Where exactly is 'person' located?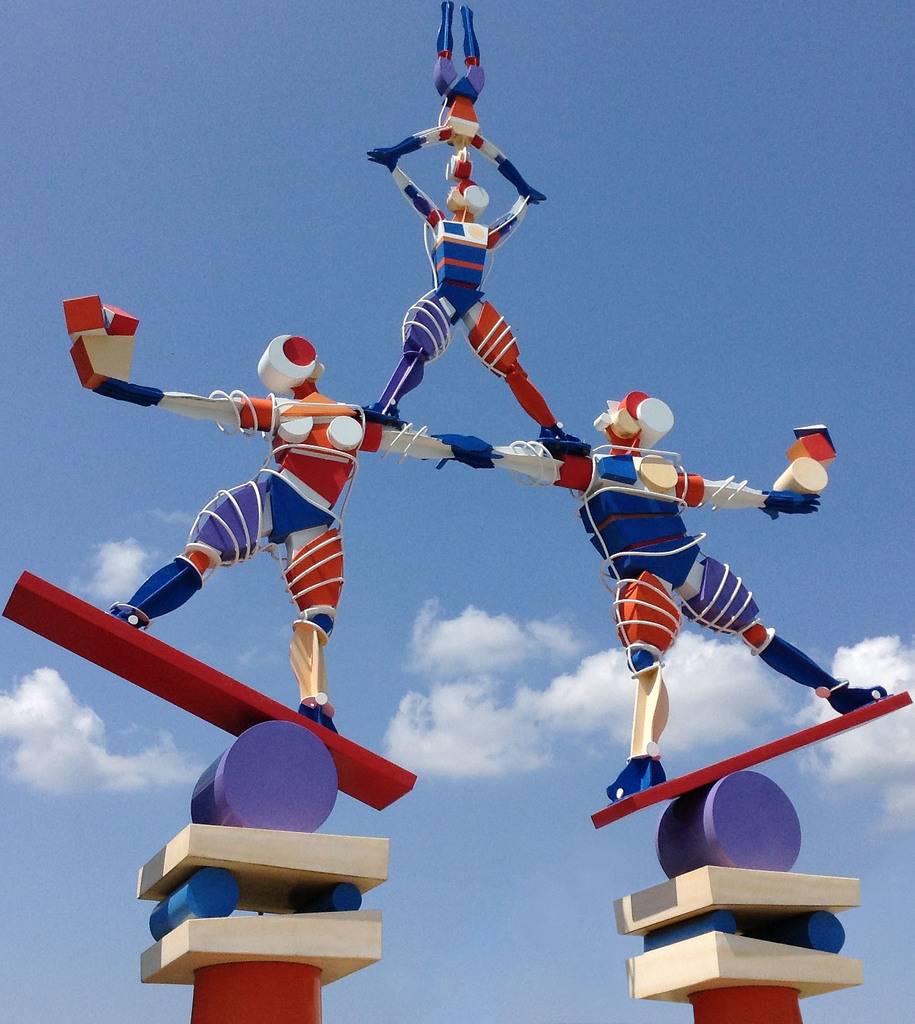
Its bounding box is rect(98, 309, 462, 746).
